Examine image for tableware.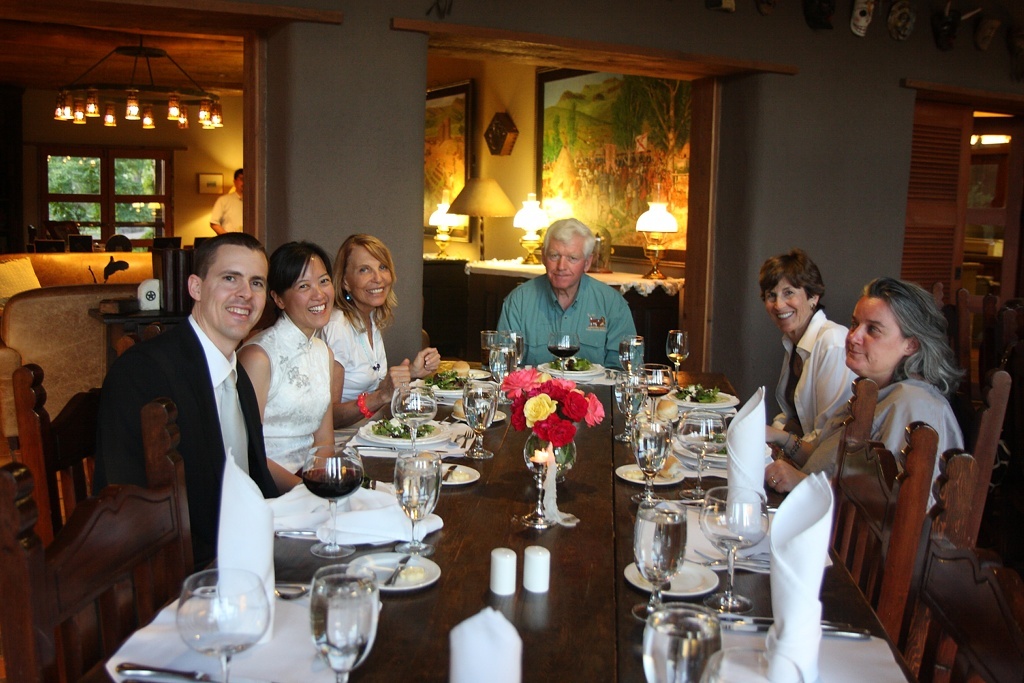
Examination result: {"x1": 647, "y1": 364, "x2": 669, "y2": 404}.
